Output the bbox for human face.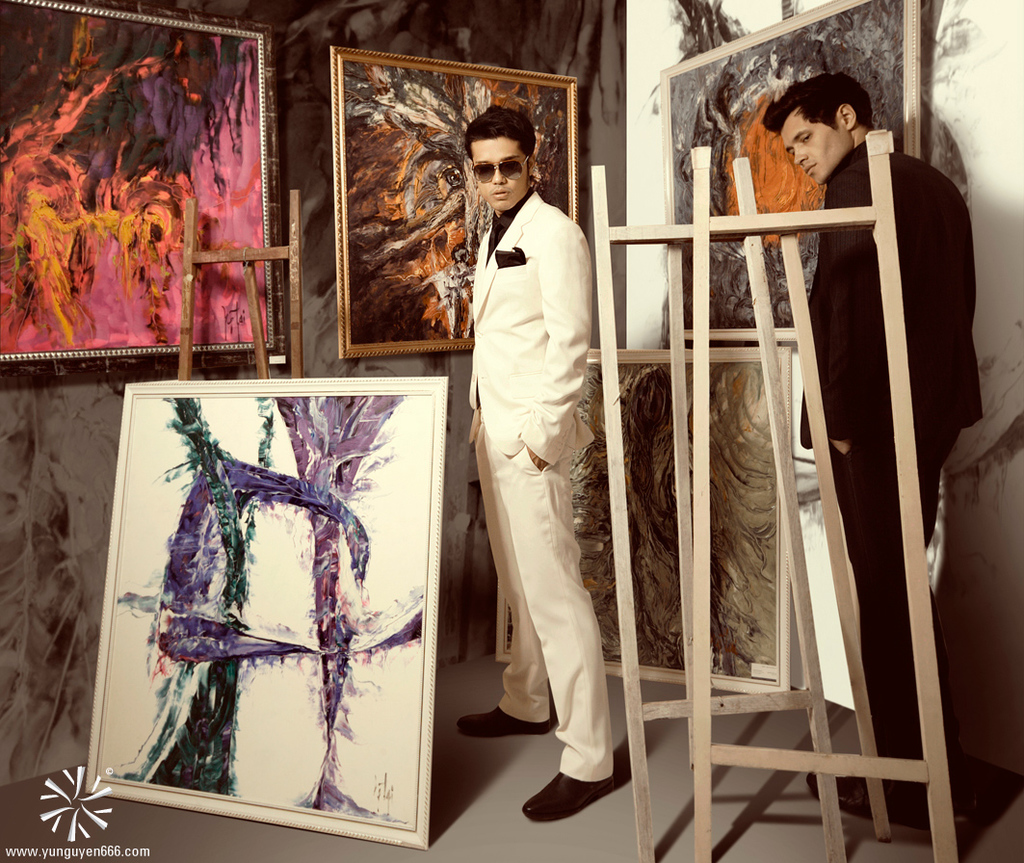
<region>776, 111, 853, 188</region>.
